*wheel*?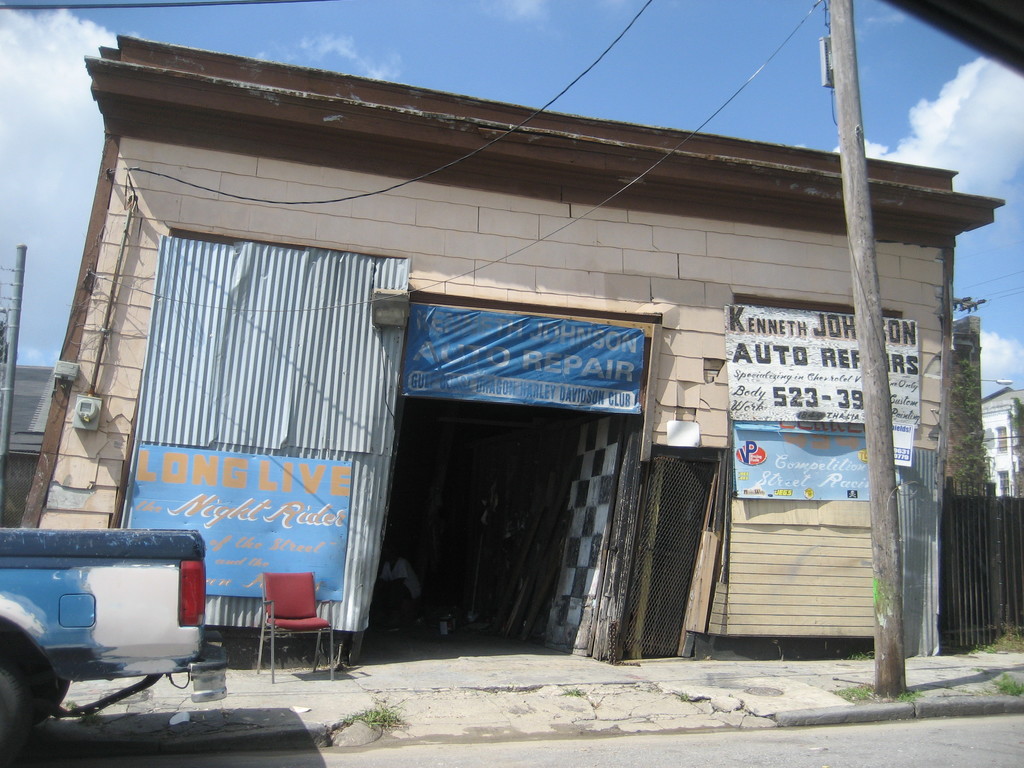
(x1=0, y1=632, x2=18, y2=751)
